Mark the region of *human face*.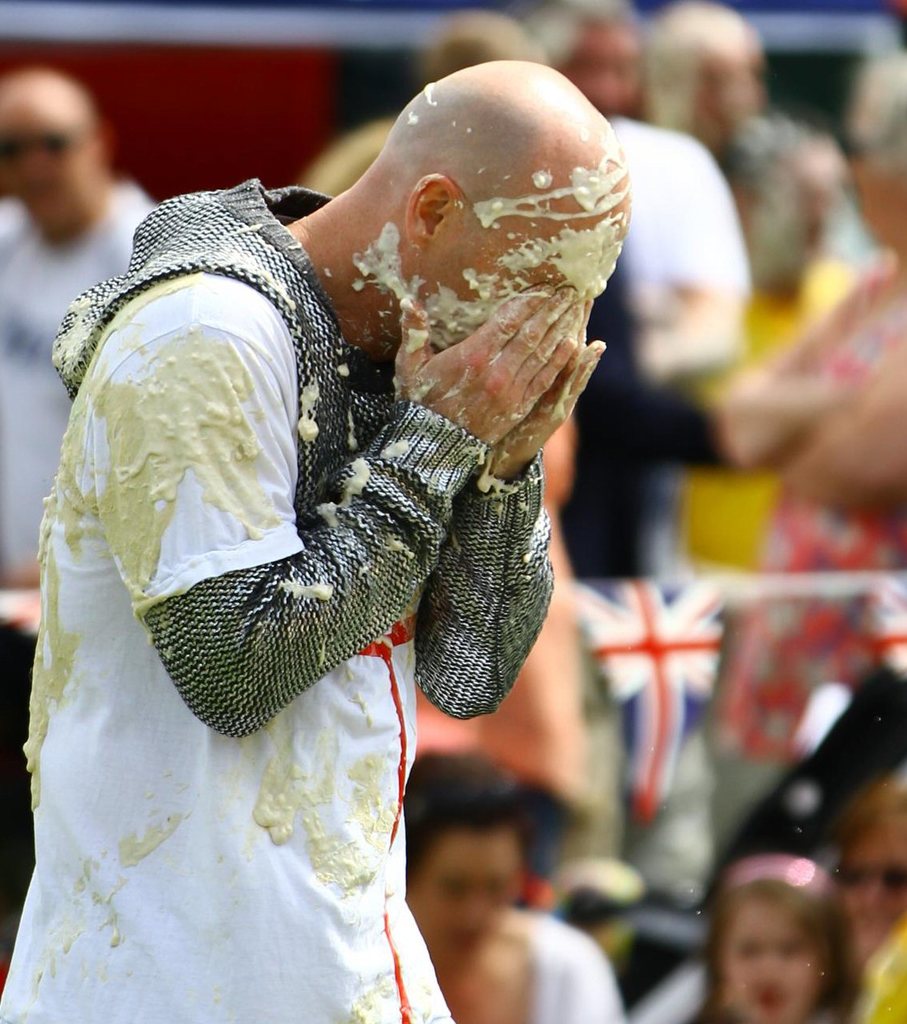
Region: rect(563, 14, 637, 114).
